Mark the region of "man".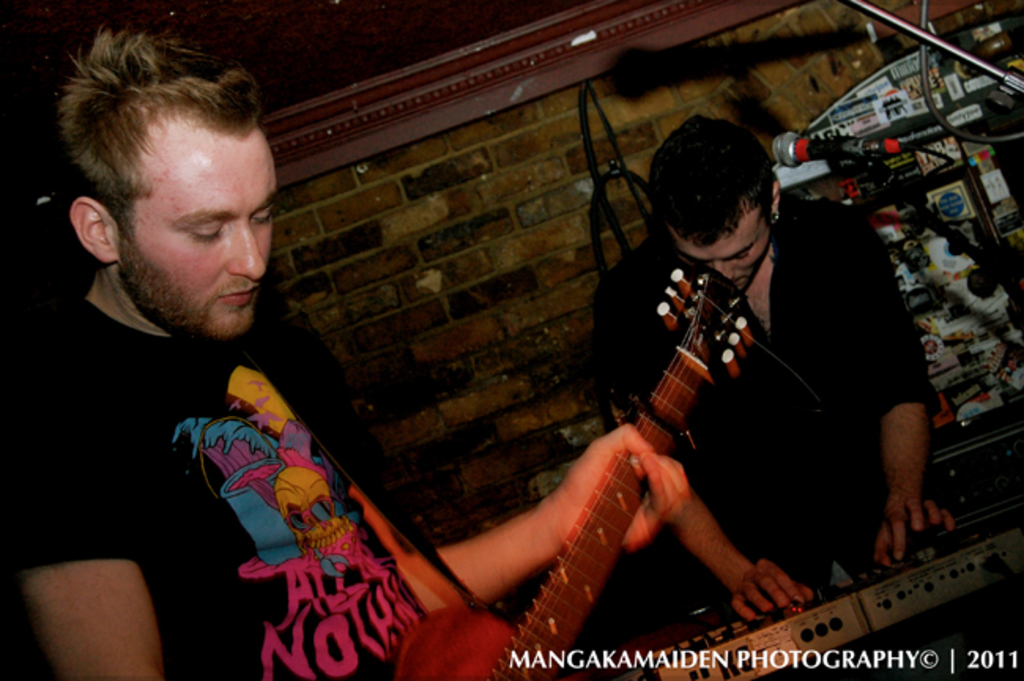
Region: (0, 17, 687, 679).
